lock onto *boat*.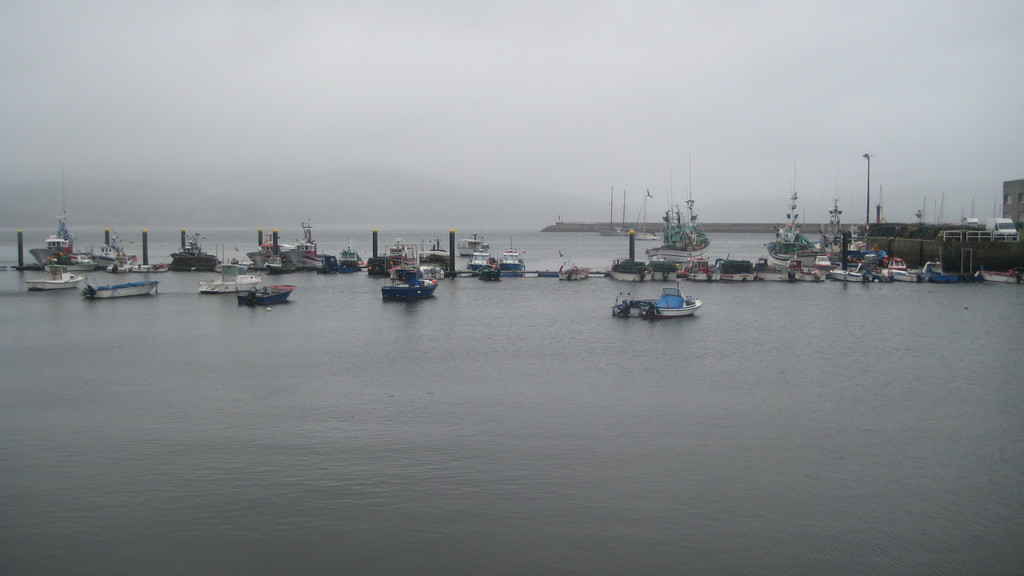
Locked: crop(606, 278, 701, 323).
